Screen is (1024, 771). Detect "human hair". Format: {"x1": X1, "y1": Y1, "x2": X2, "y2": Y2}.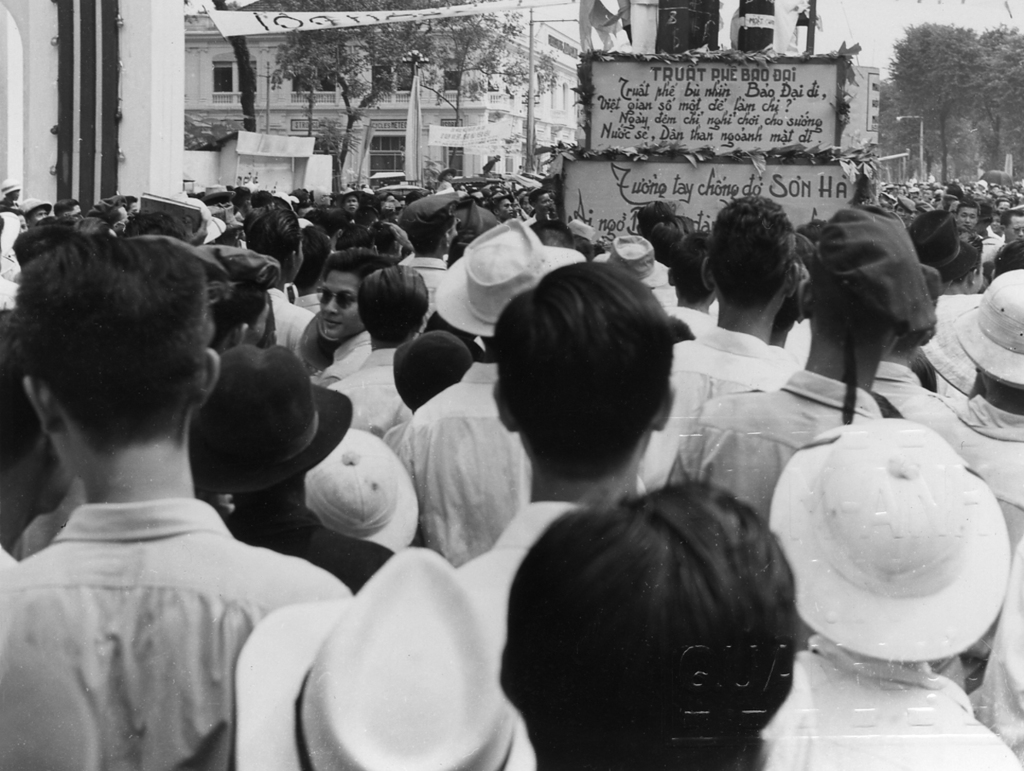
{"x1": 936, "y1": 227, "x2": 982, "y2": 288}.
